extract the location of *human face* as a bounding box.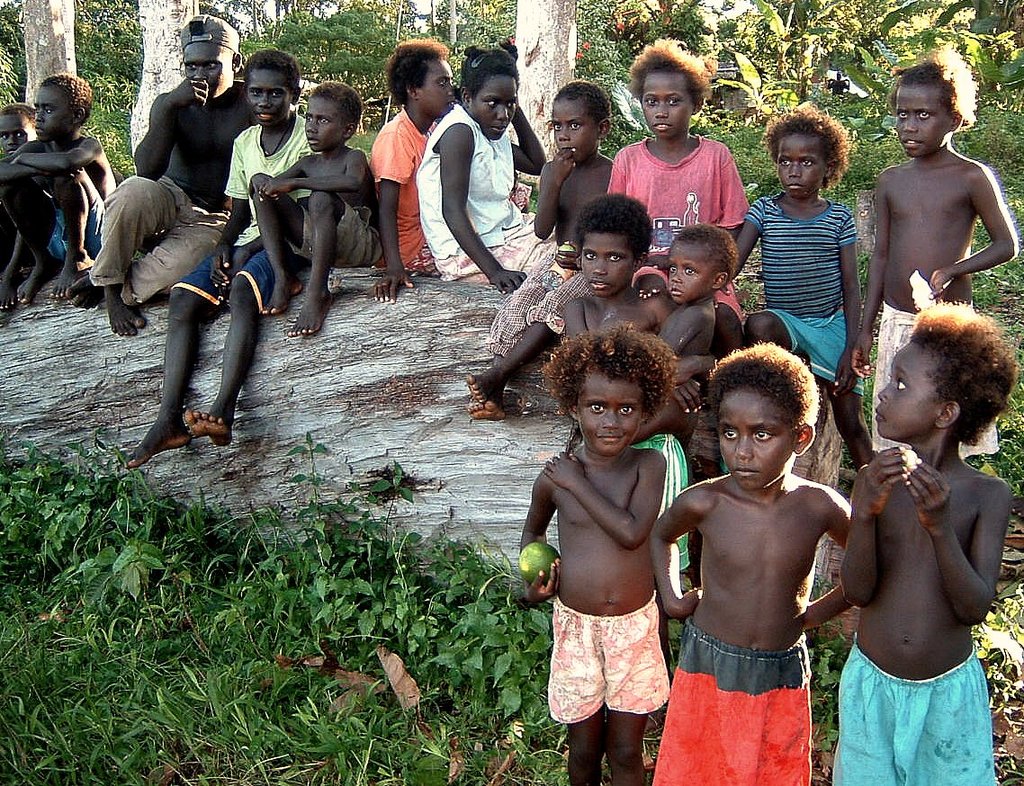
<box>872,346,940,439</box>.
